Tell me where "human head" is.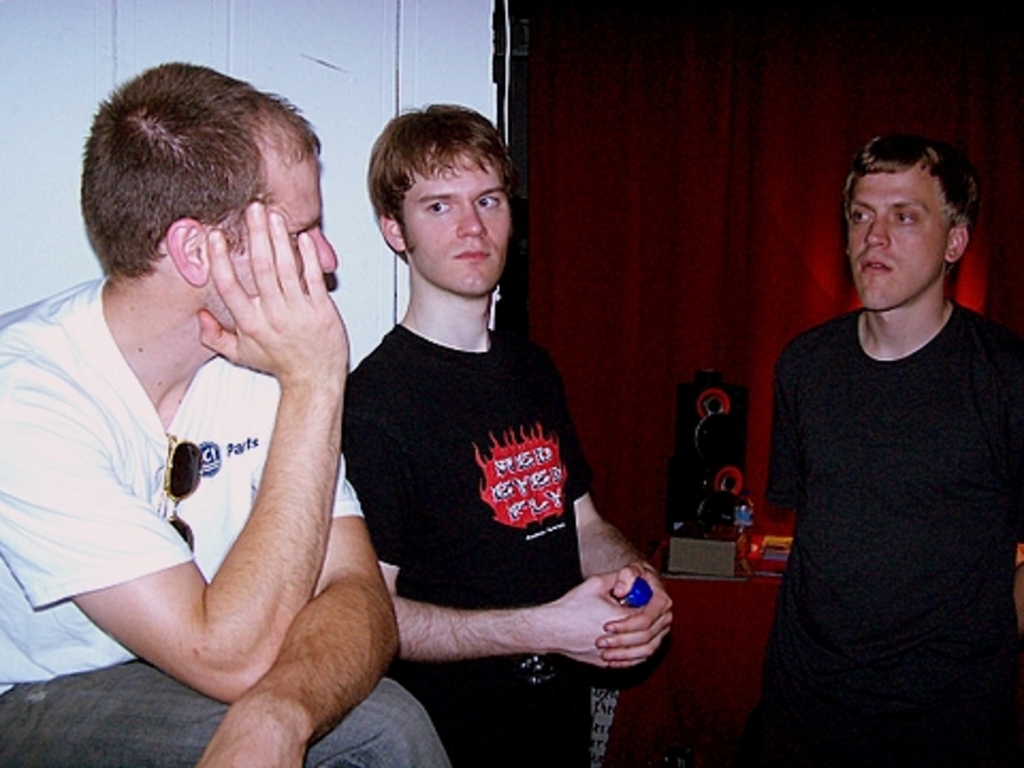
"human head" is at x1=367 y1=109 x2=518 y2=301.
